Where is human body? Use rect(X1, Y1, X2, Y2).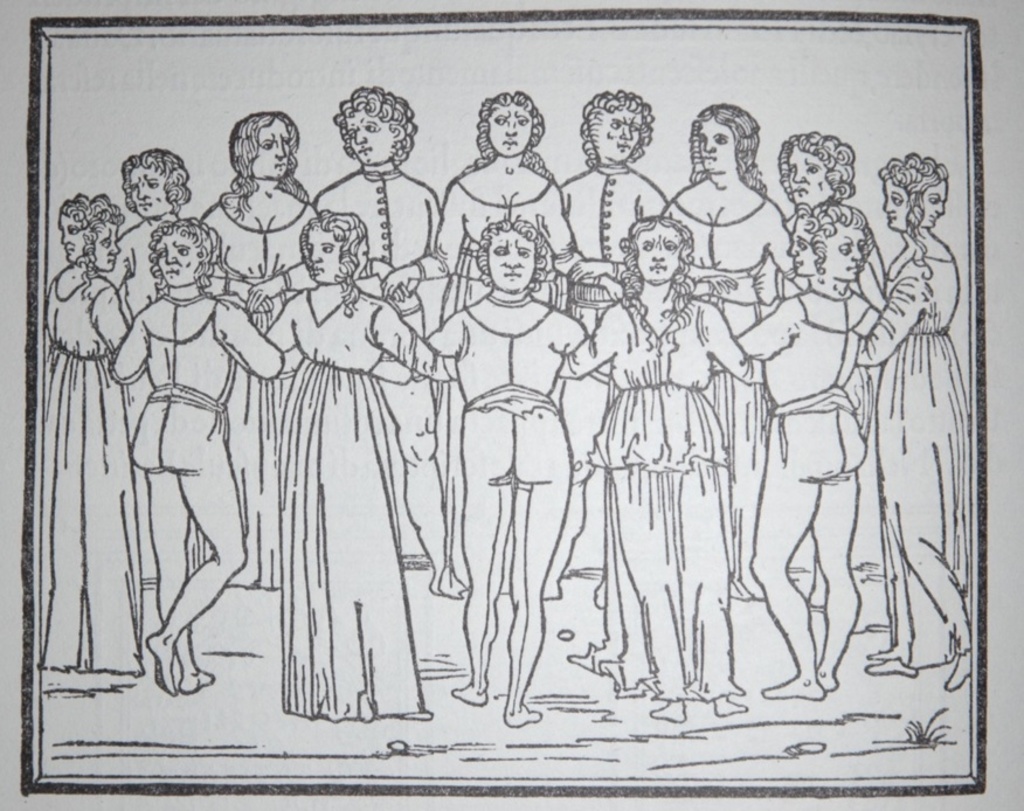
rect(850, 154, 968, 692).
